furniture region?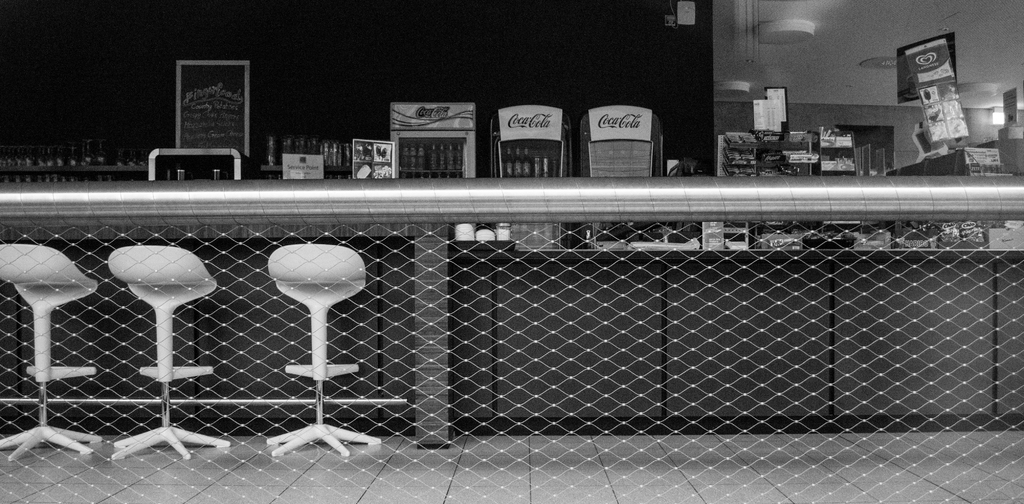
111:248:232:460
